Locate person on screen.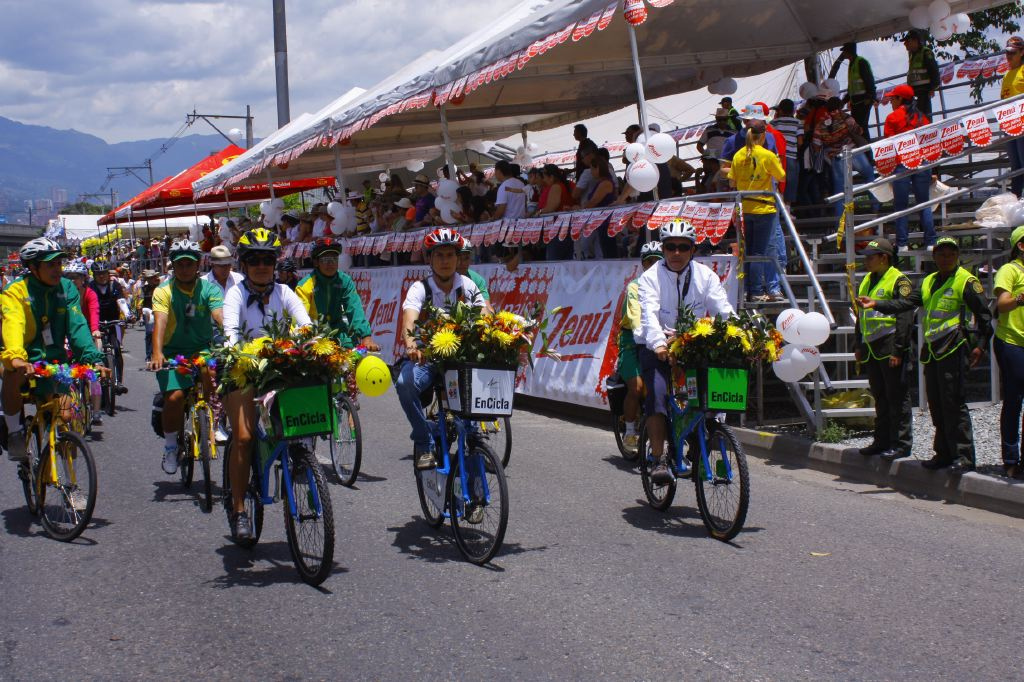
On screen at 0 235 112 509.
